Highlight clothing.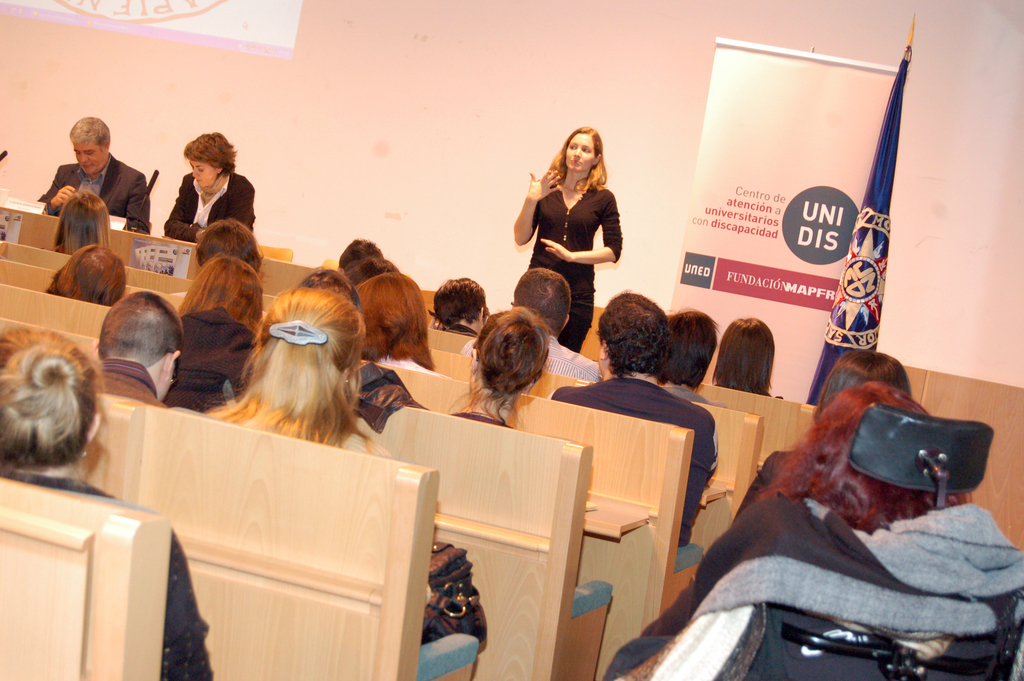
Highlighted region: region(459, 343, 603, 380).
